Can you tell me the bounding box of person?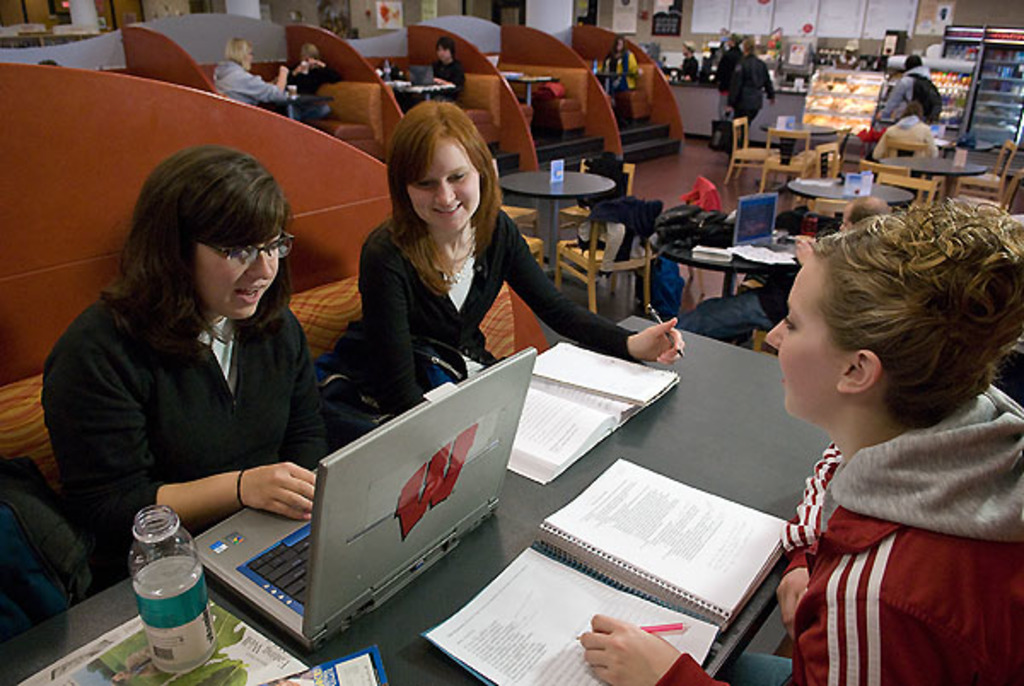
(x1=290, y1=41, x2=336, y2=99).
